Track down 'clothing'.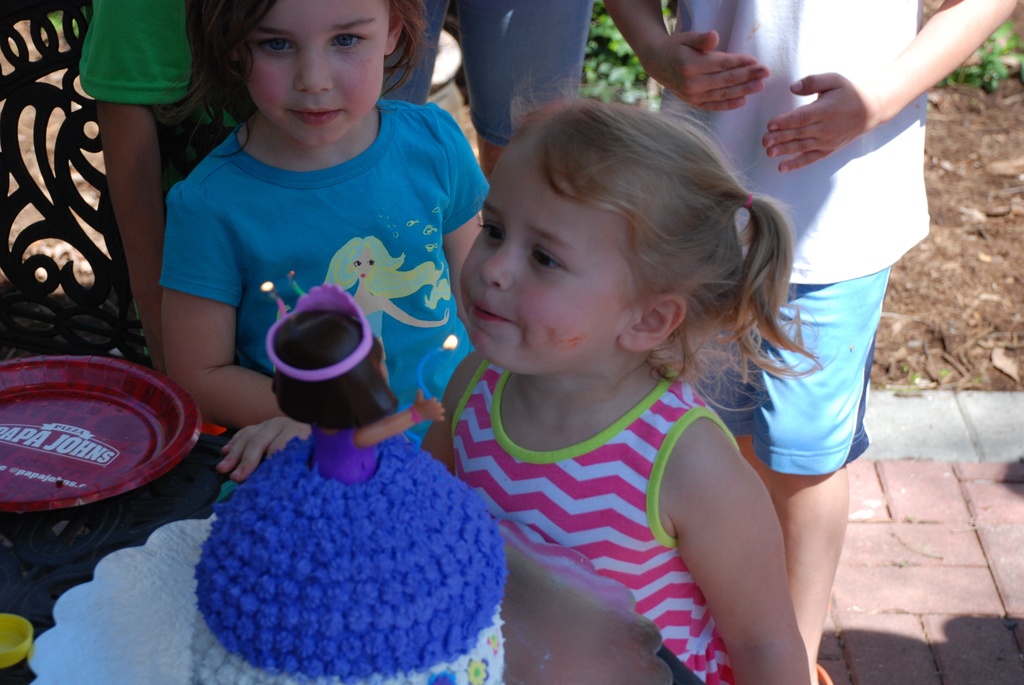
Tracked to box=[675, 0, 929, 471].
